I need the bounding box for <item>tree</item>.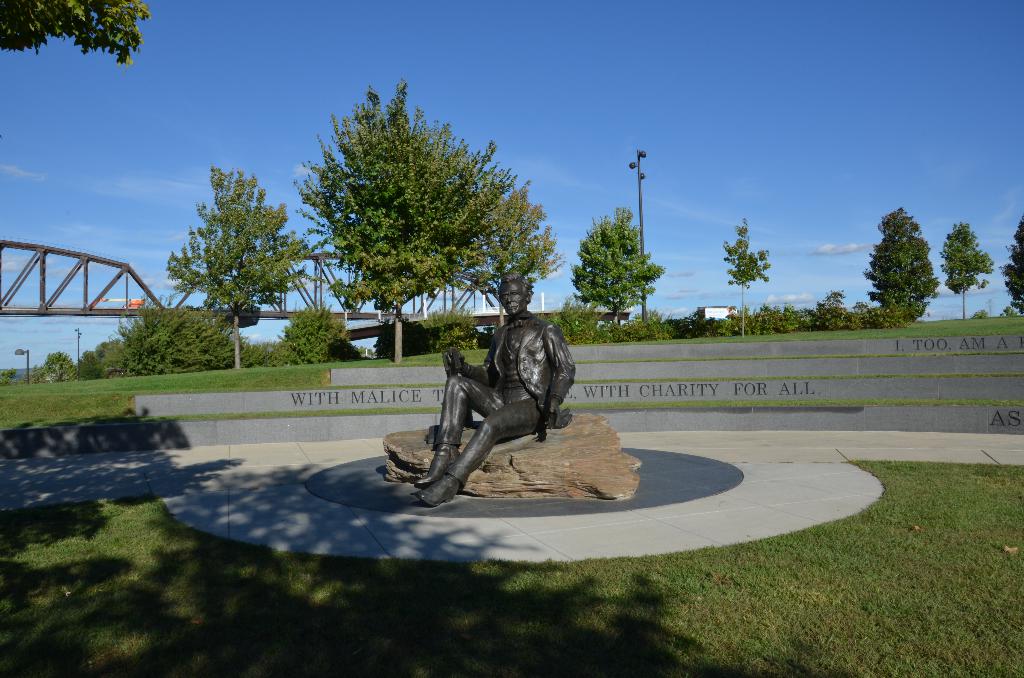
Here it is: 163 164 315 359.
